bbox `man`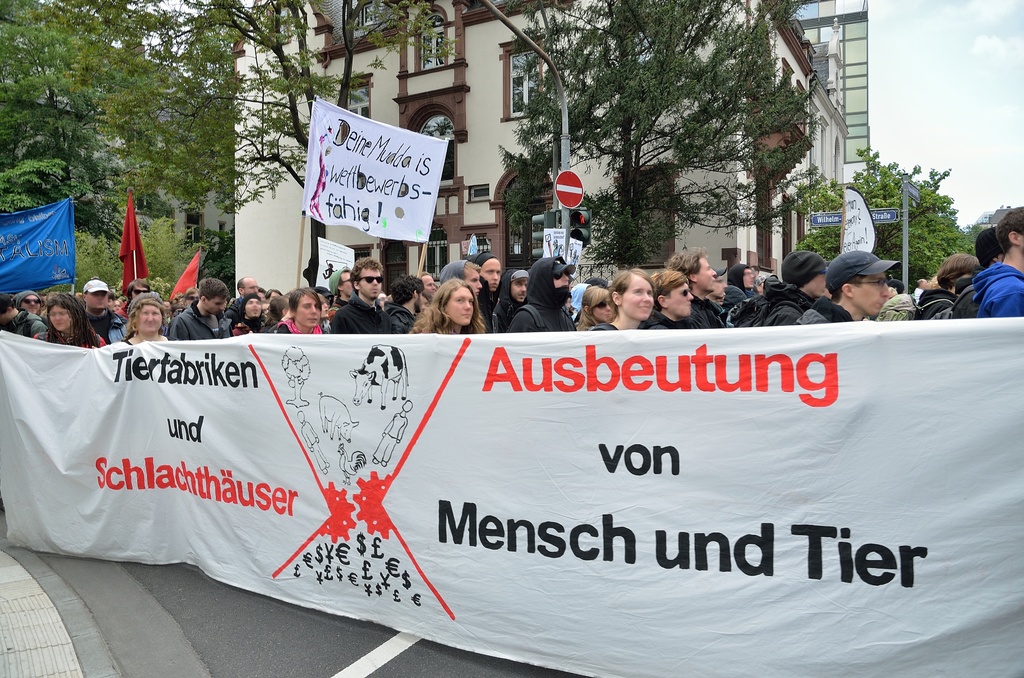
box=[496, 267, 531, 334]
